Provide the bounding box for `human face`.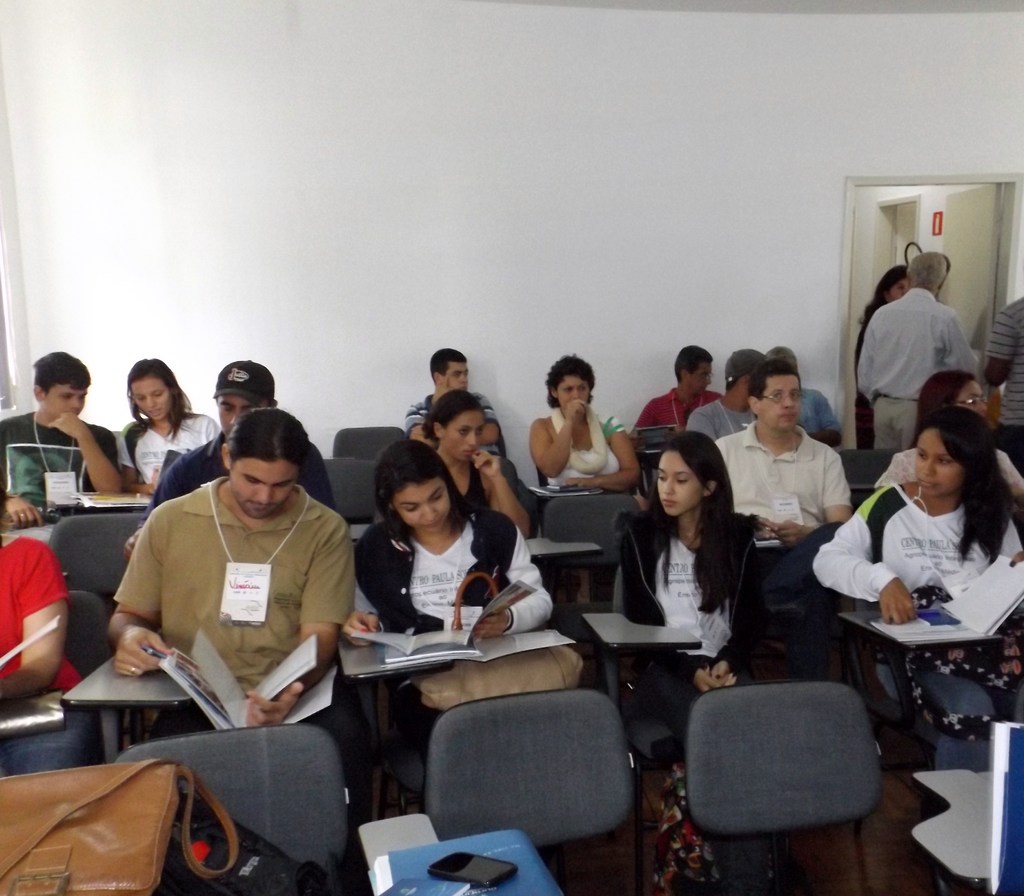
[x1=232, y1=458, x2=296, y2=523].
